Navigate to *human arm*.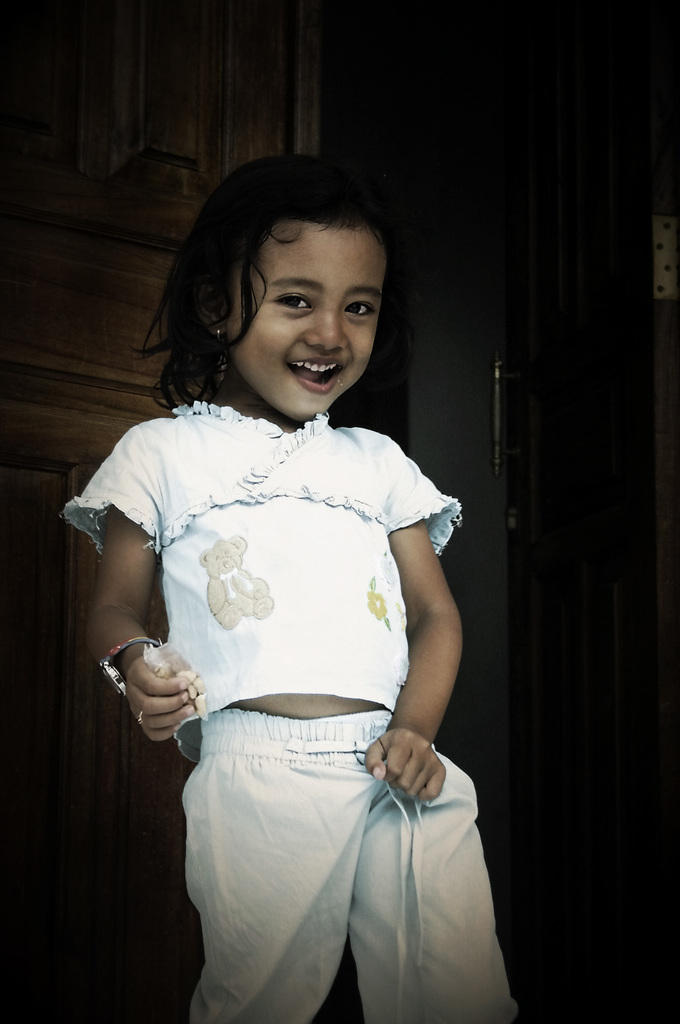
Navigation target: <box>65,421,216,757</box>.
